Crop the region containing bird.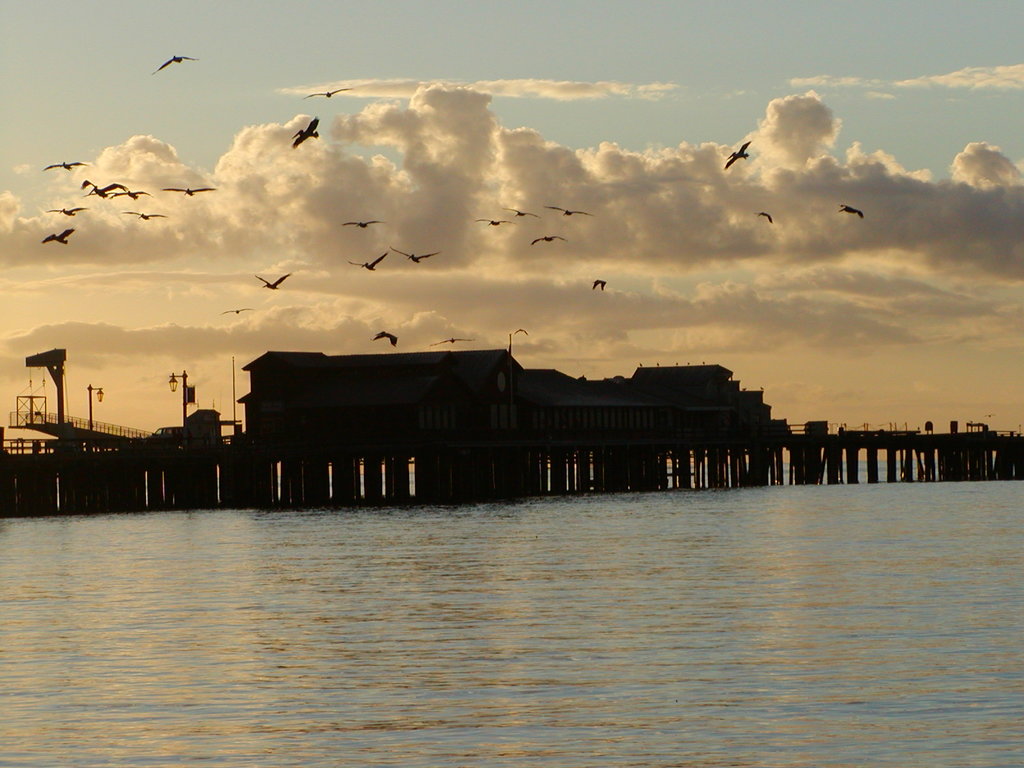
Crop region: x1=369, y1=332, x2=399, y2=351.
